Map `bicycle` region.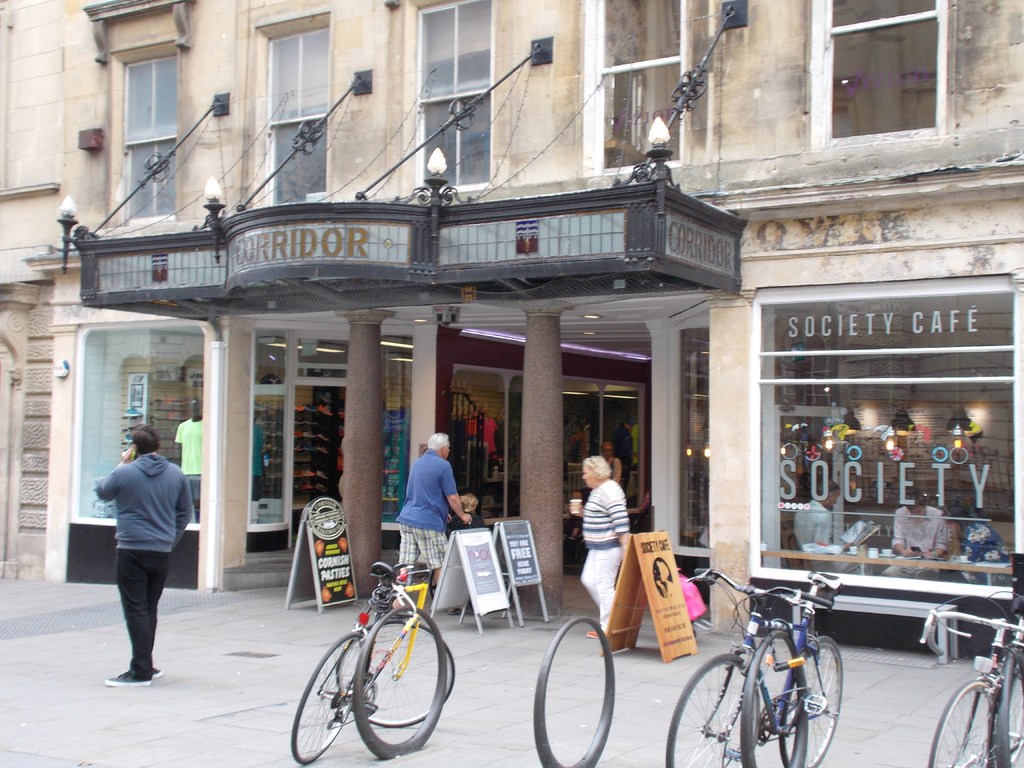
Mapped to x1=916 y1=589 x2=1023 y2=767.
